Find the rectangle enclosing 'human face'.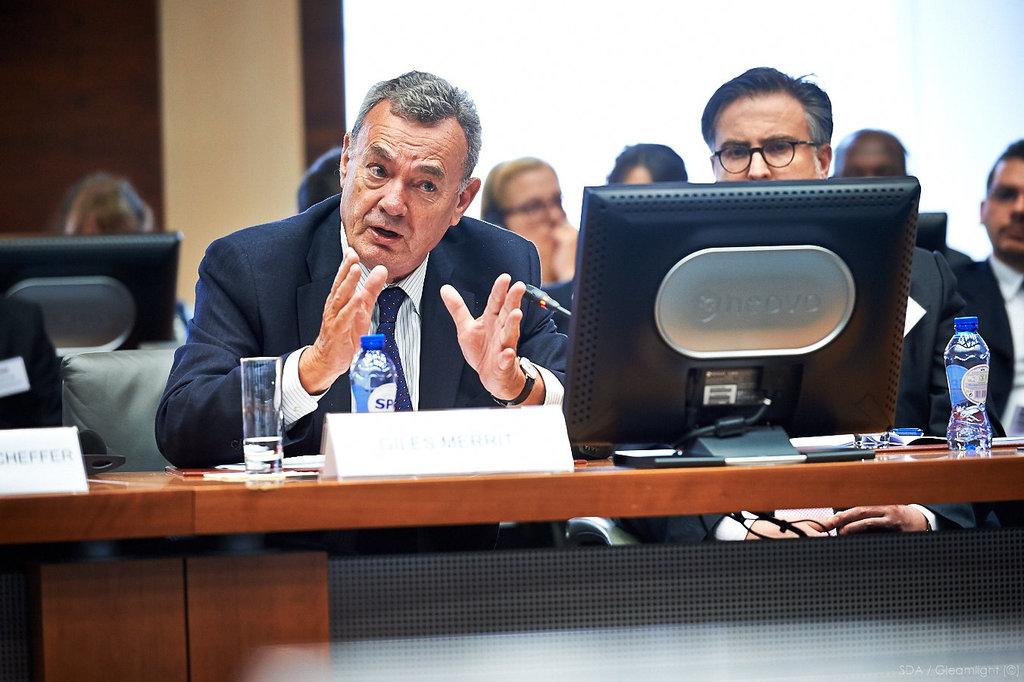
l=341, t=102, r=451, b=275.
